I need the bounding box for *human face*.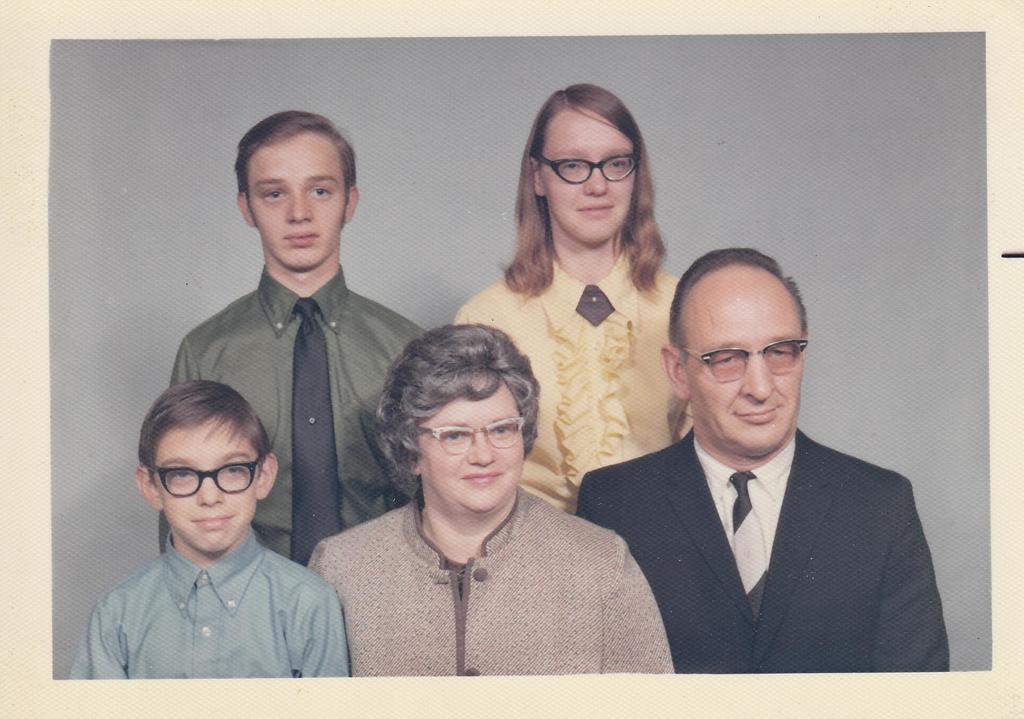
Here it is: 417/375/529/501.
